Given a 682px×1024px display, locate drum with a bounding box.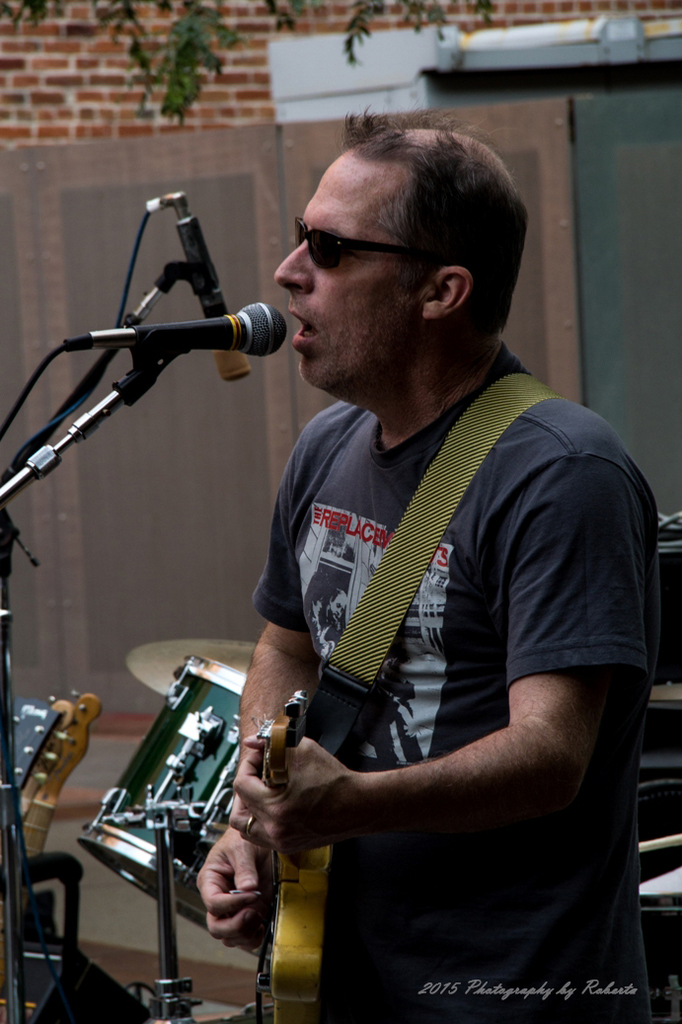
Located: rect(77, 654, 256, 957).
